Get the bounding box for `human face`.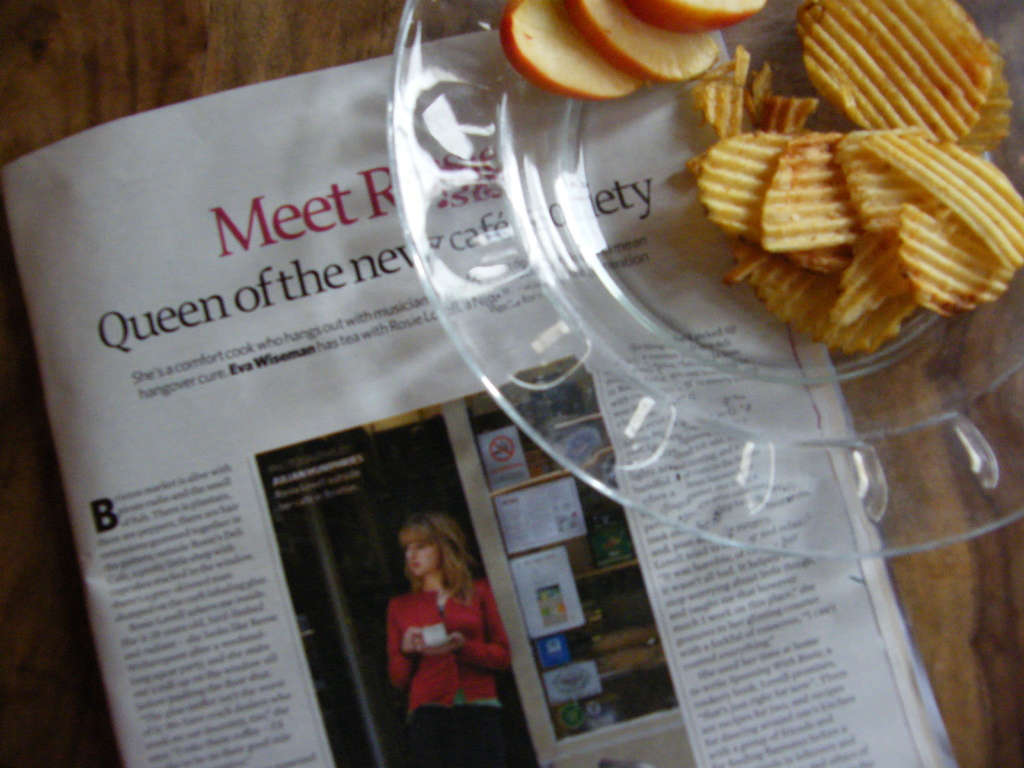
(406,544,436,575).
